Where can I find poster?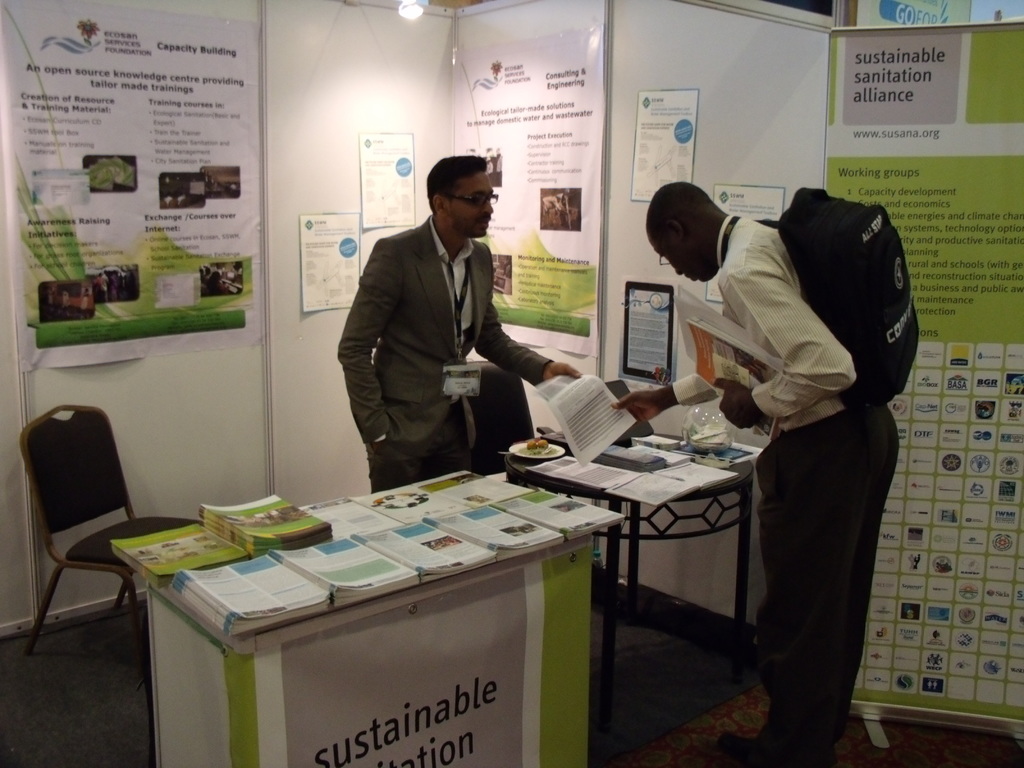
You can find it at <bbox>825, 23, 1023, 721</bbox>.
